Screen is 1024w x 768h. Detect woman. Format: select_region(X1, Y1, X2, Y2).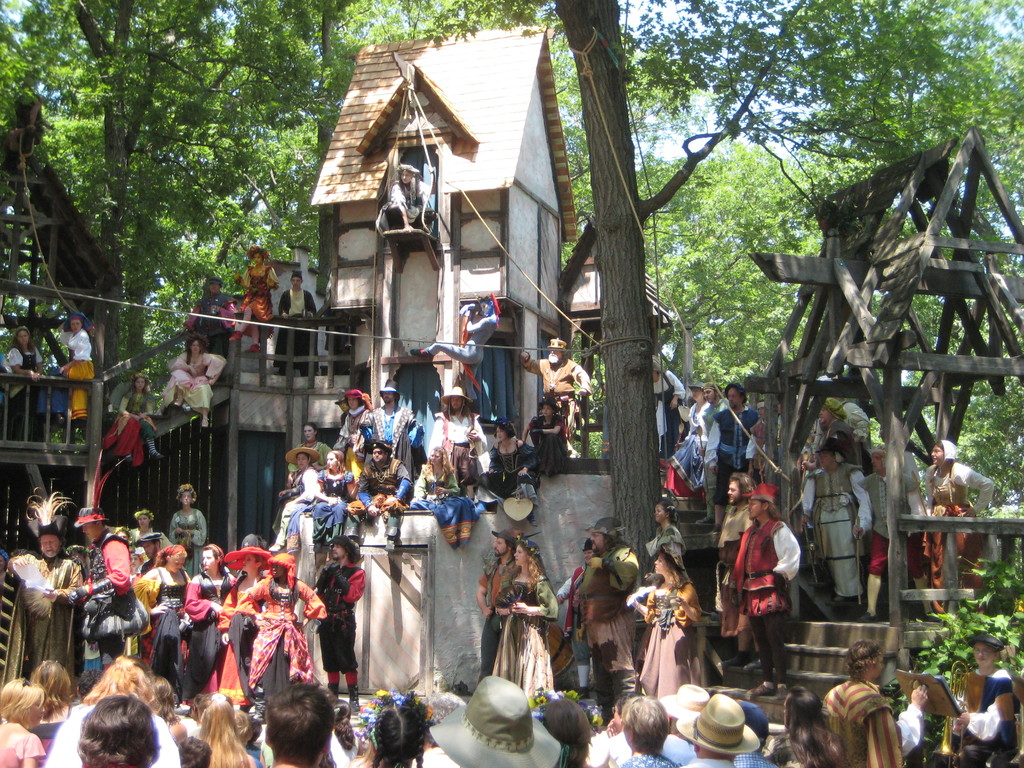
select_region(230, 248, 280, 352).
